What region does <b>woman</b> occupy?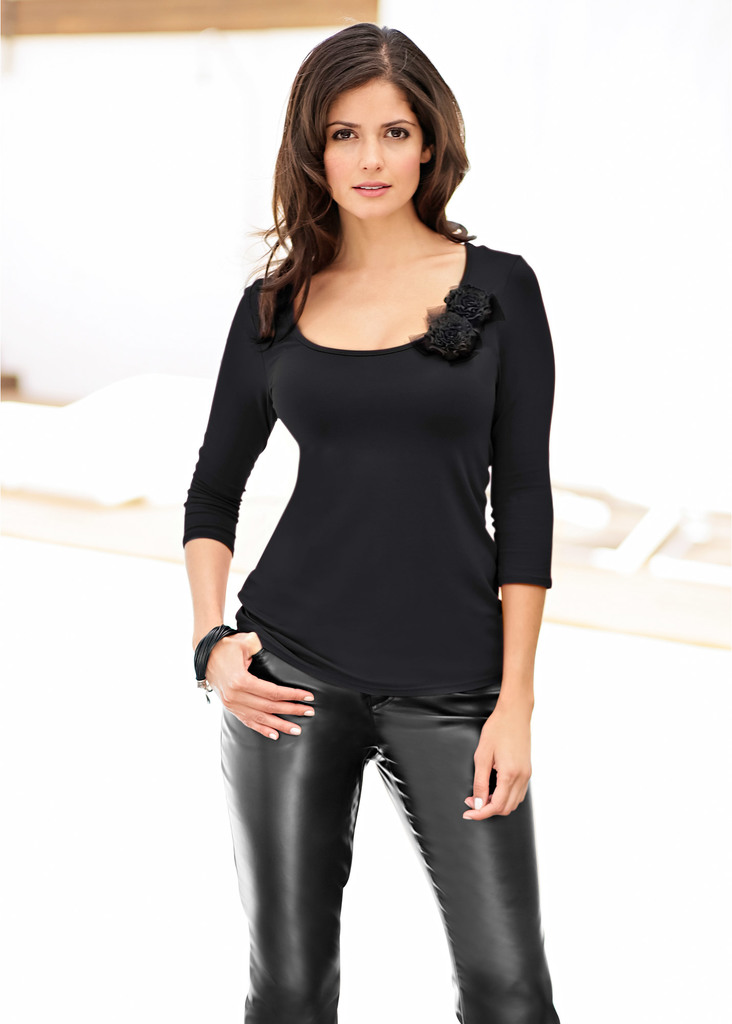
173,14,562,1021.
